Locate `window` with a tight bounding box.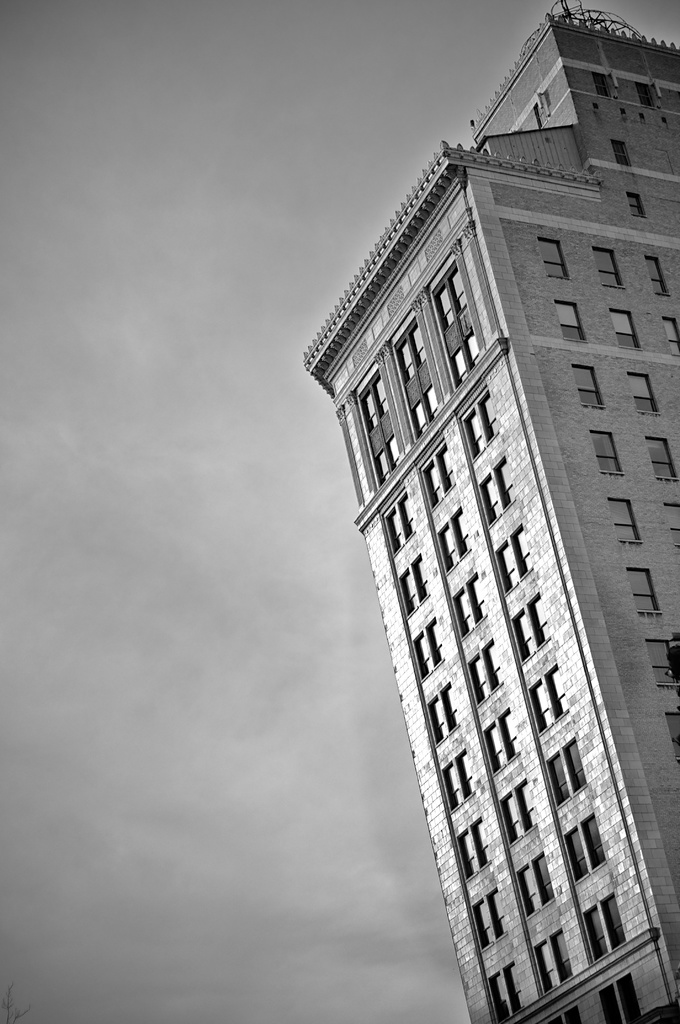
{"x1": 467, "y1": 895, "x2": 493, "y2": 951}.
